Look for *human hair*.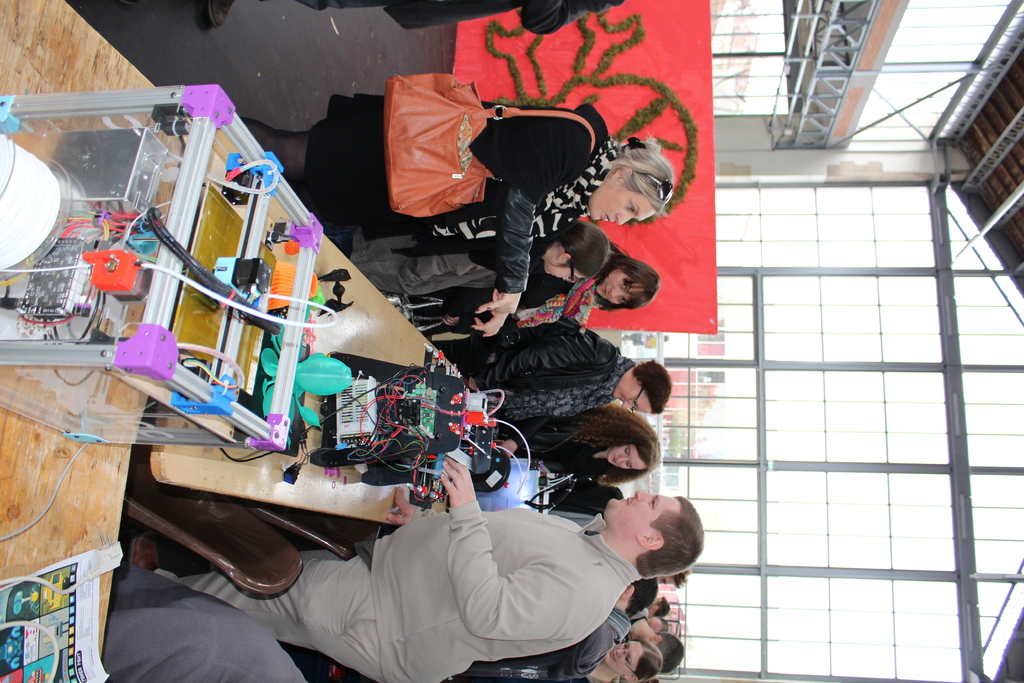
Found: bbox(636, 494, 703, 579).
